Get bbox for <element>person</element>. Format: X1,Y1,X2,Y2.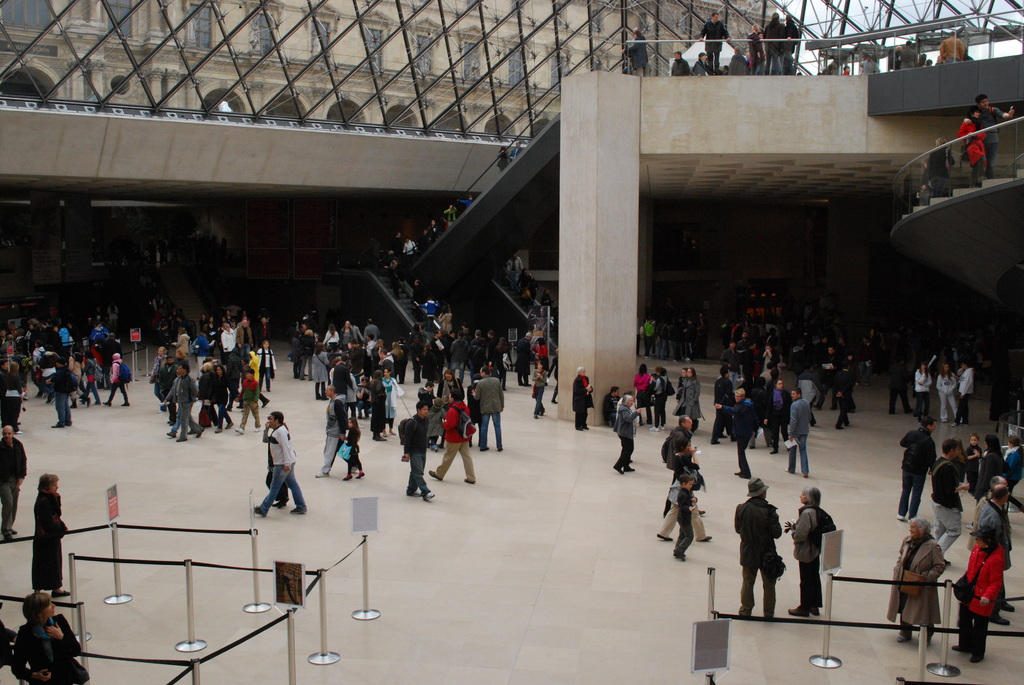
0,422,29,541.
